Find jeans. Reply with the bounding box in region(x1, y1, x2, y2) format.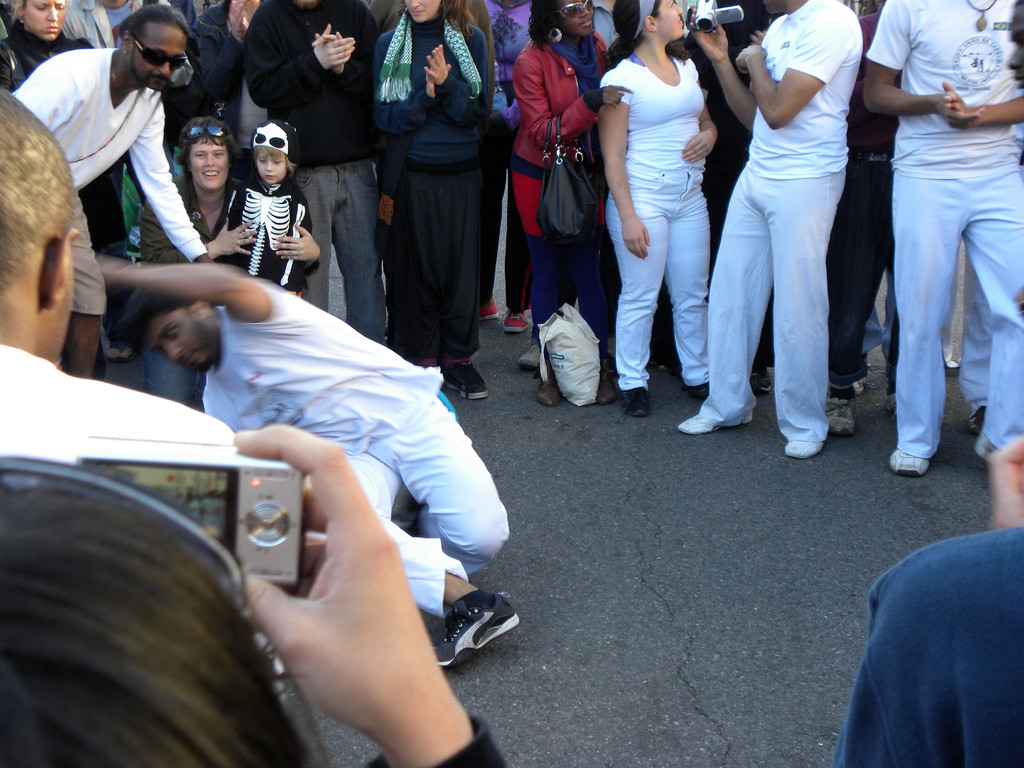
region(525, 230, 607, 356).
